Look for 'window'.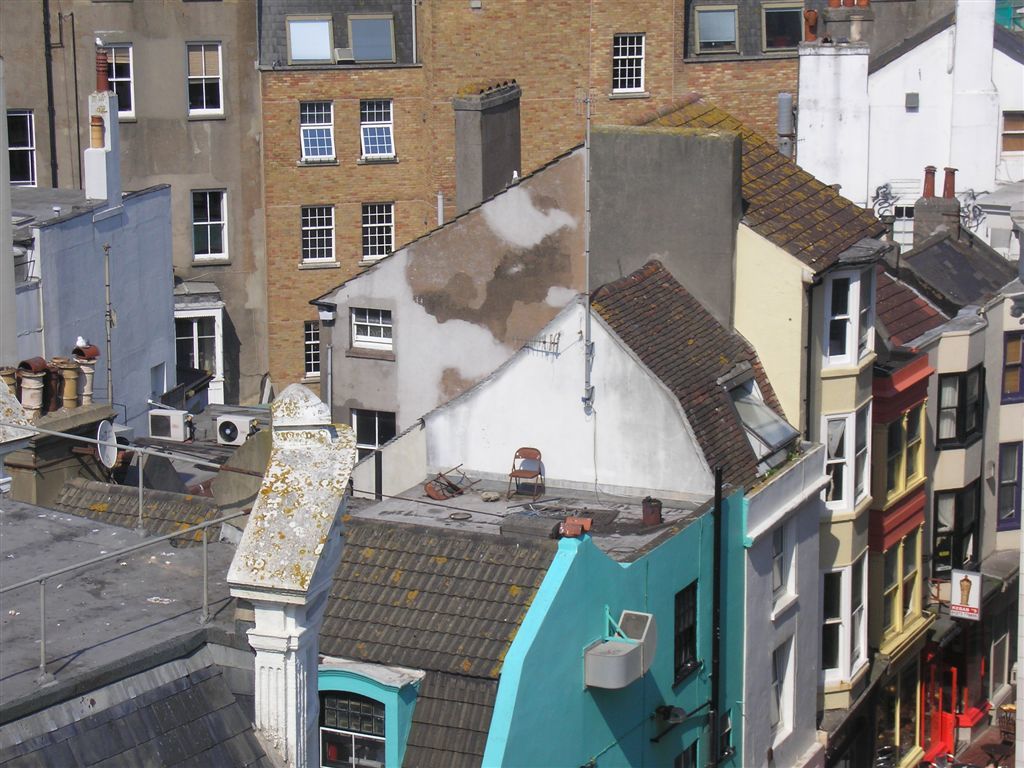
Found: (x1=606, y1=31, x2=646, y2=103).
